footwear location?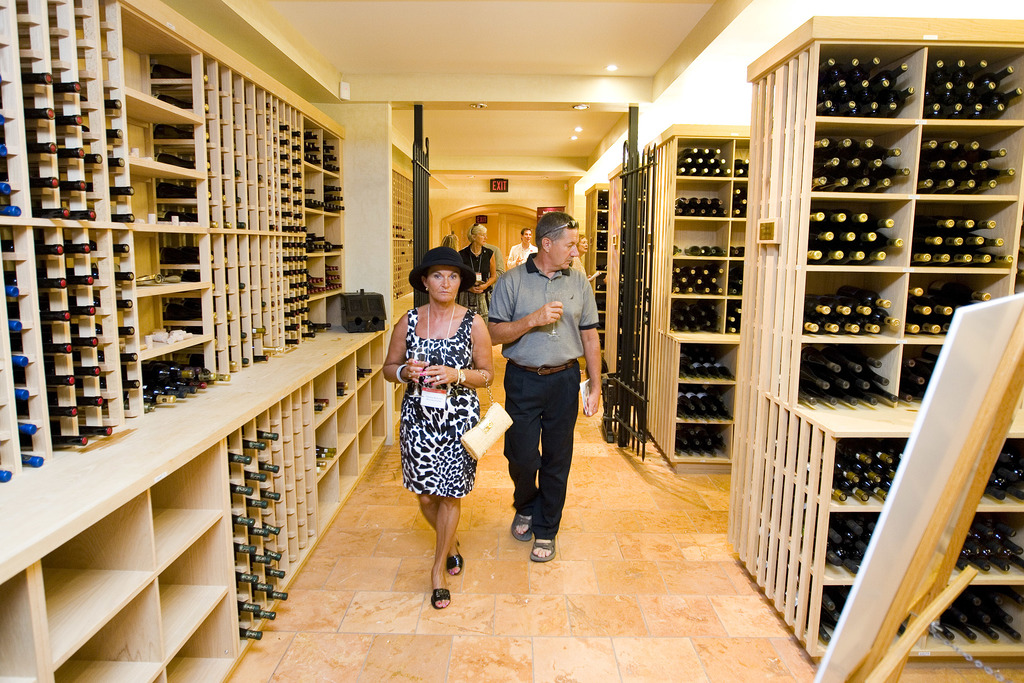
detection(530, 536, 556, 563)
